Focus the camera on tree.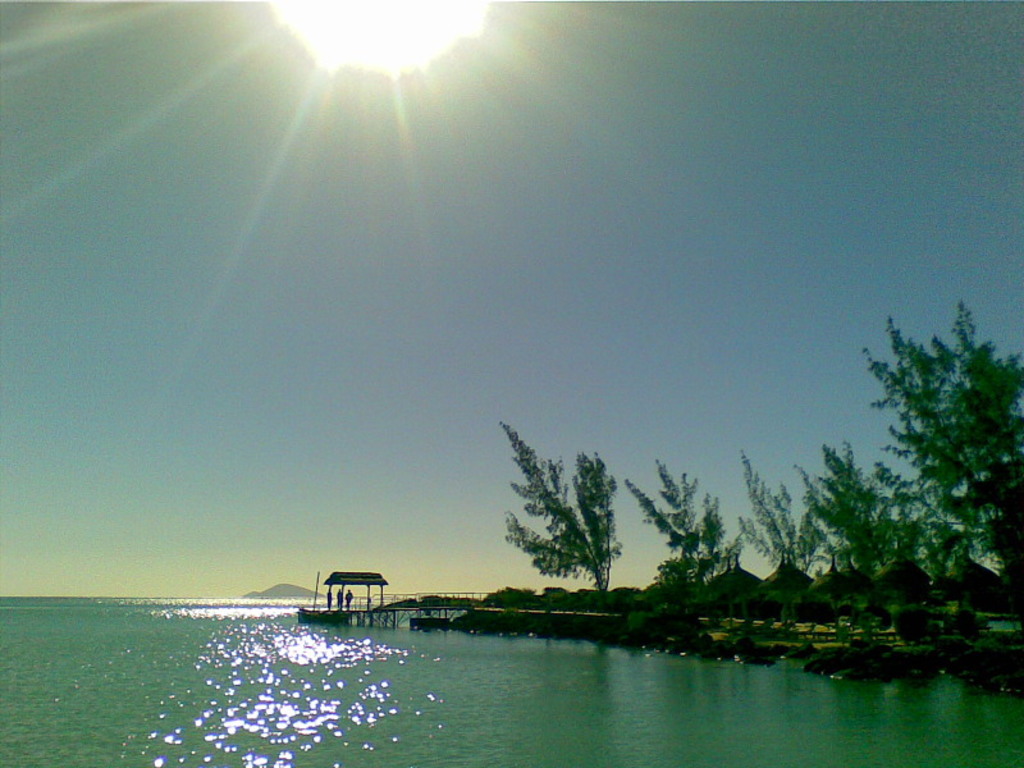
Focus region: (808, 445, 931, 571).
